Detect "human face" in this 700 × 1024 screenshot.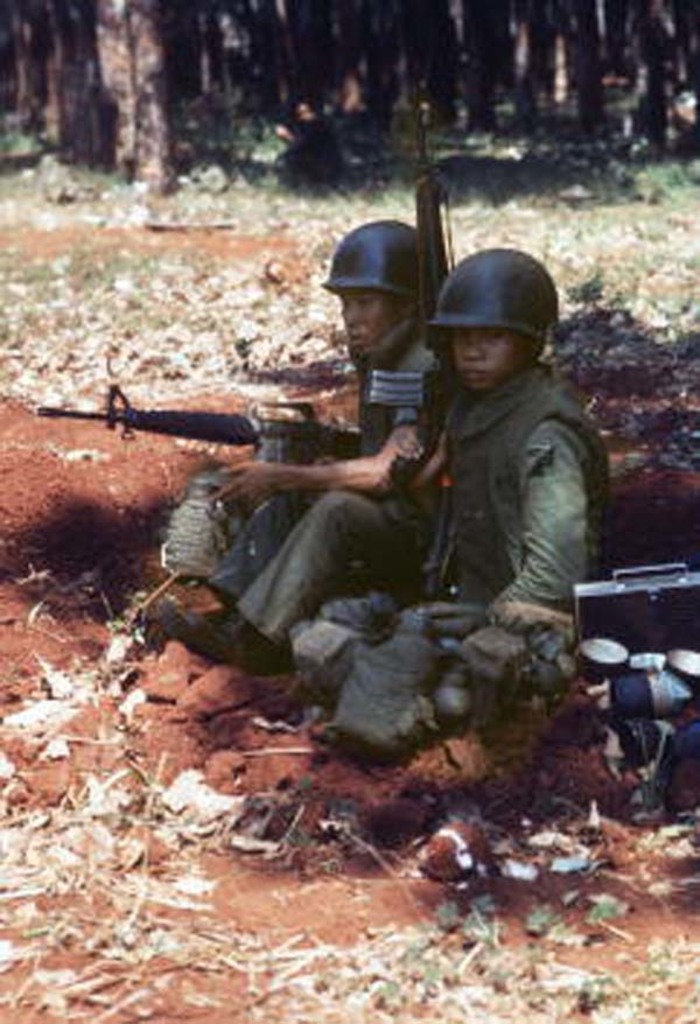
Detection: x1=334 y1=285 x2=395 y2=355.
